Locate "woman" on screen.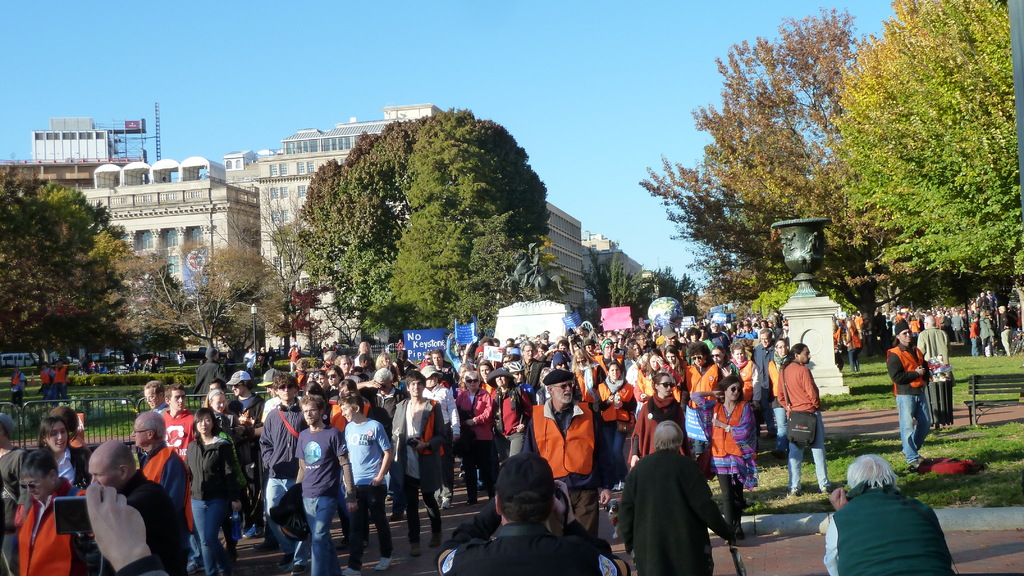
On screen at crop(766, 337, 791, 460).
